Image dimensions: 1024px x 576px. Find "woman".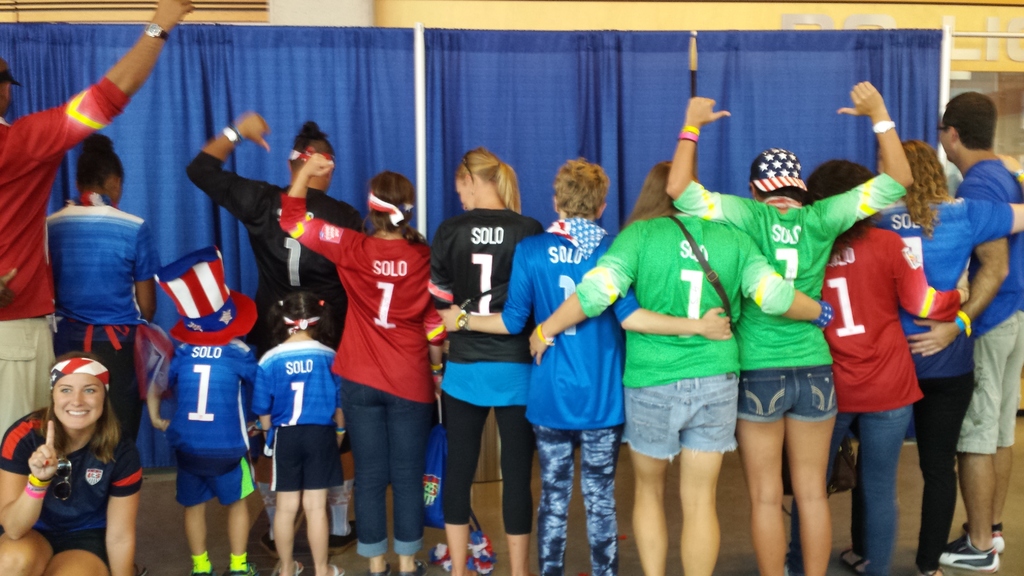
BBox(181, 108, 369, 554).
